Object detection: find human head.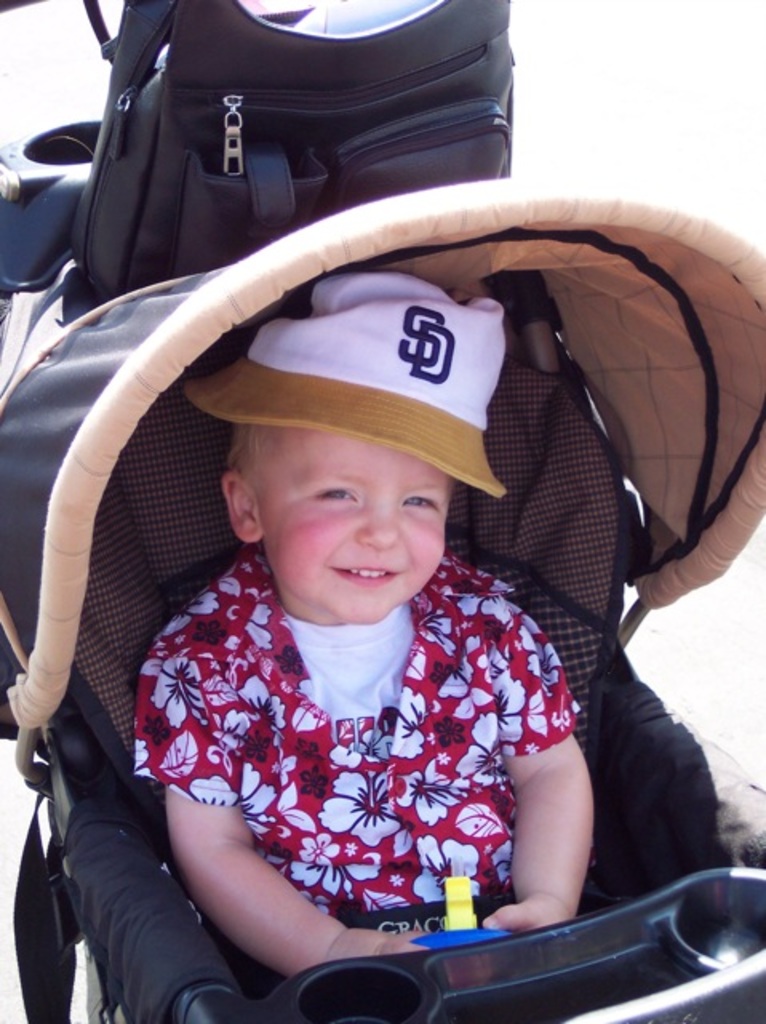
219 392 488 608.
